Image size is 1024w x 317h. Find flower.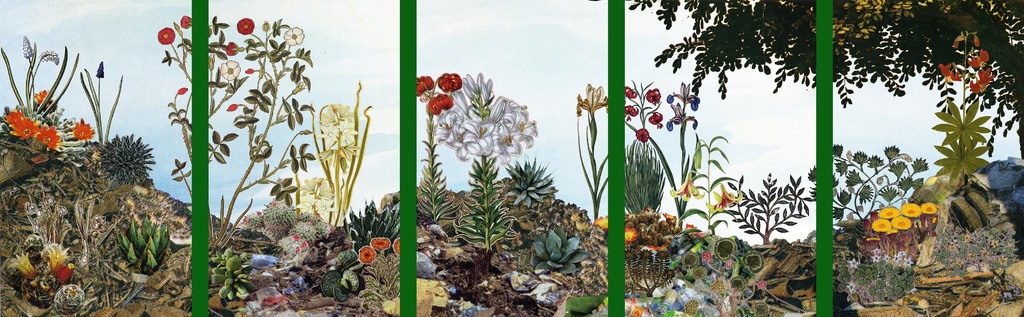
[x1=5, y1=110, x2=26, y2=136].
